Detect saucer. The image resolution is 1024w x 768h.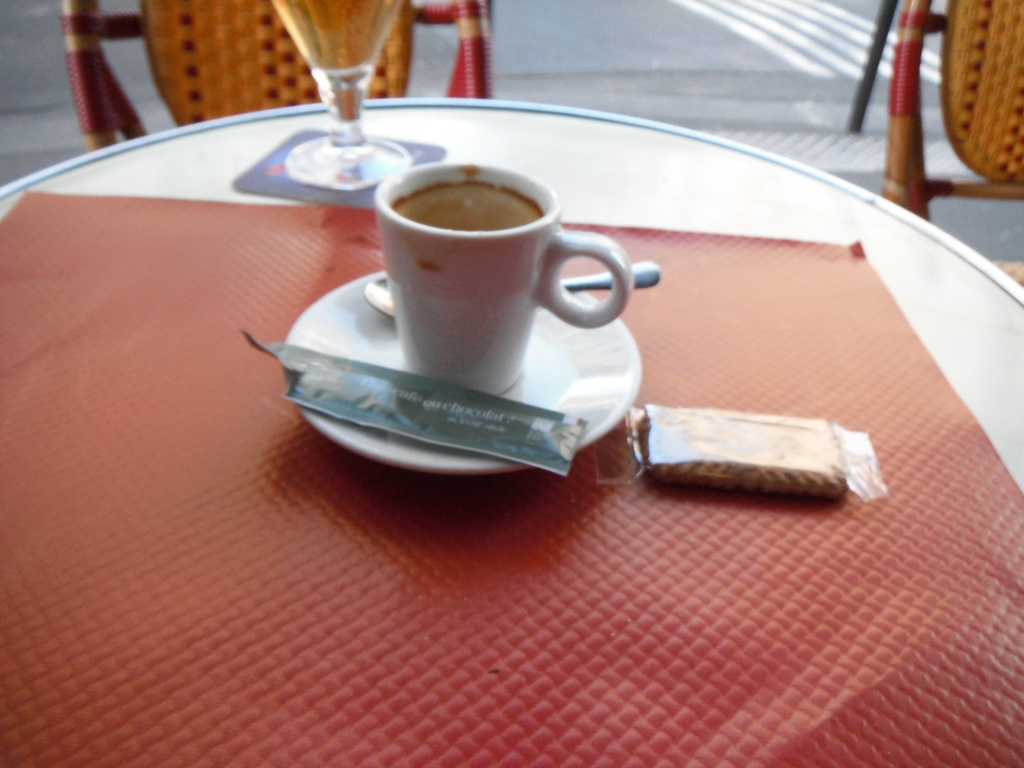
x1=282, y1=271, x2=644, y2=482.
